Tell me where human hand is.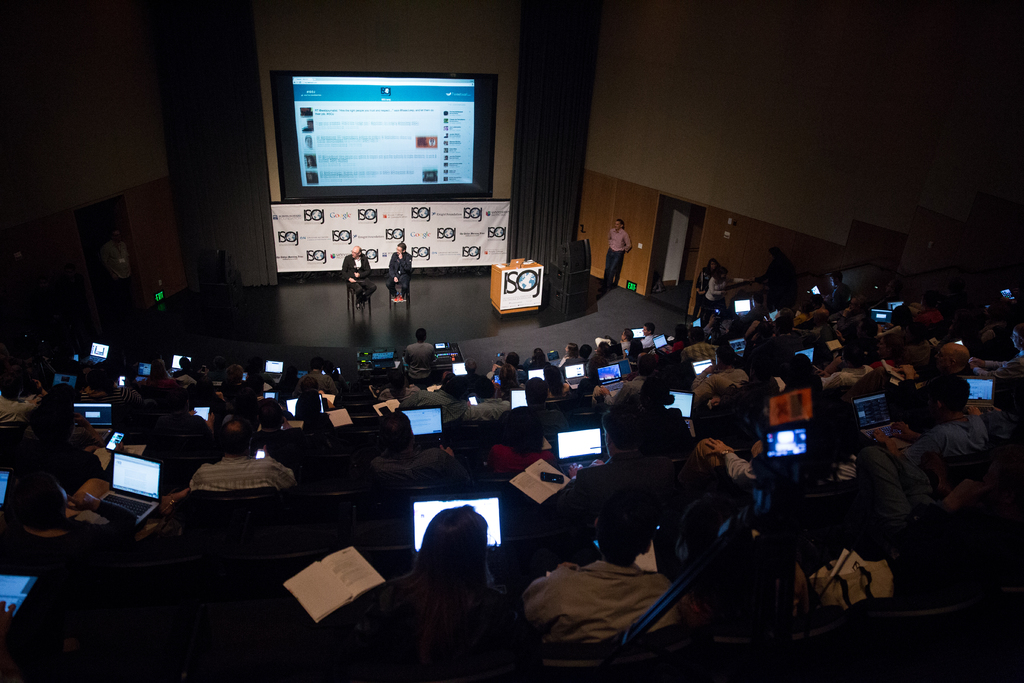
human hand is at [left=33, top=378, right=44, bottom=387].
